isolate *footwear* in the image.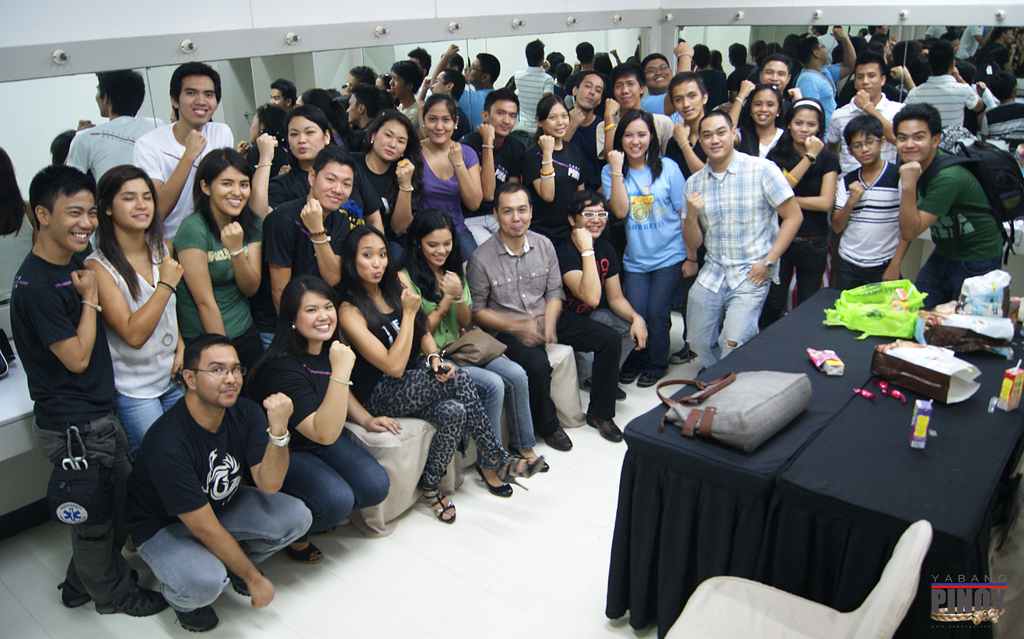
Isolated region: x1=176 y1=601 x2=213 y2=635.
